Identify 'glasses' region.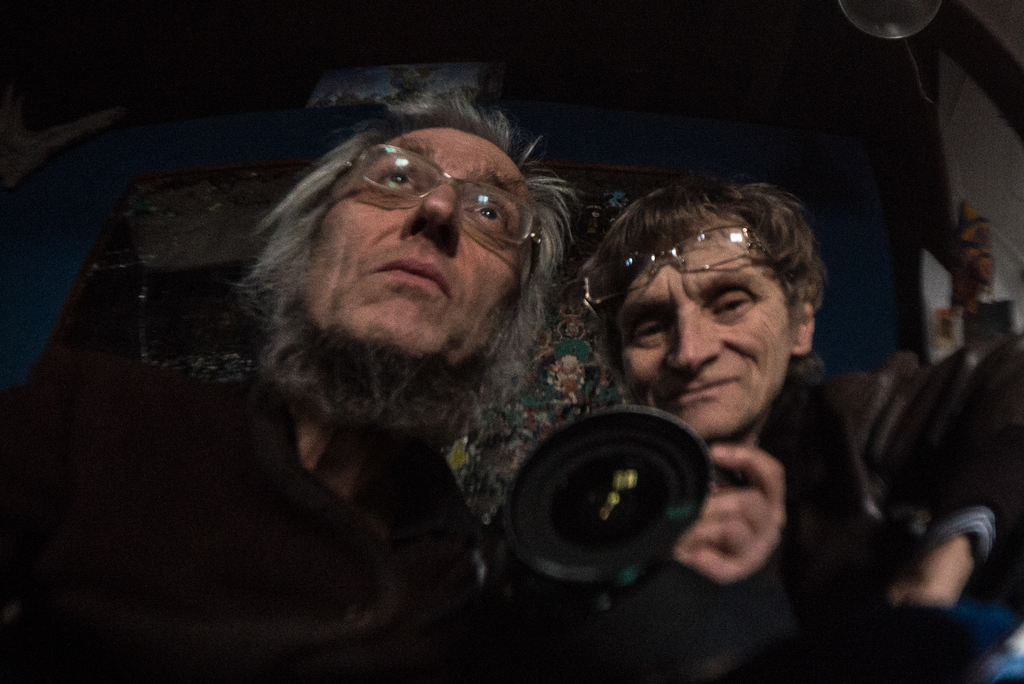
Region: {"x1": 584, "y1": 222, "x2": 778, "y2": 317}.
